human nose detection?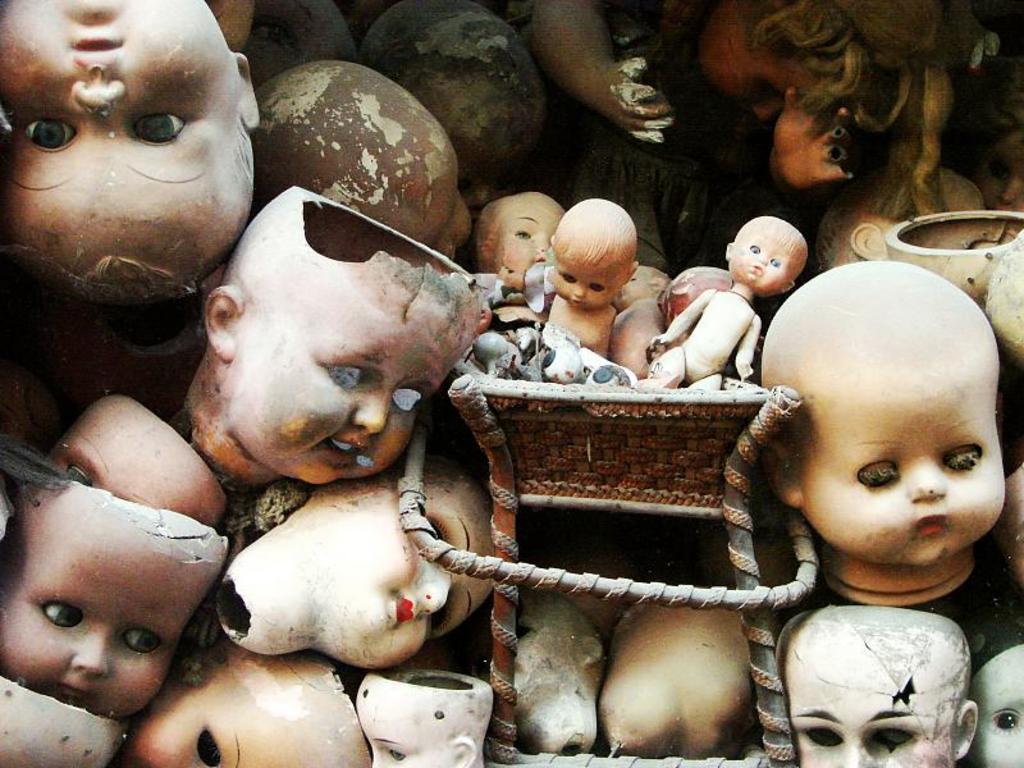
select_region(367, 750, 392, 767)
